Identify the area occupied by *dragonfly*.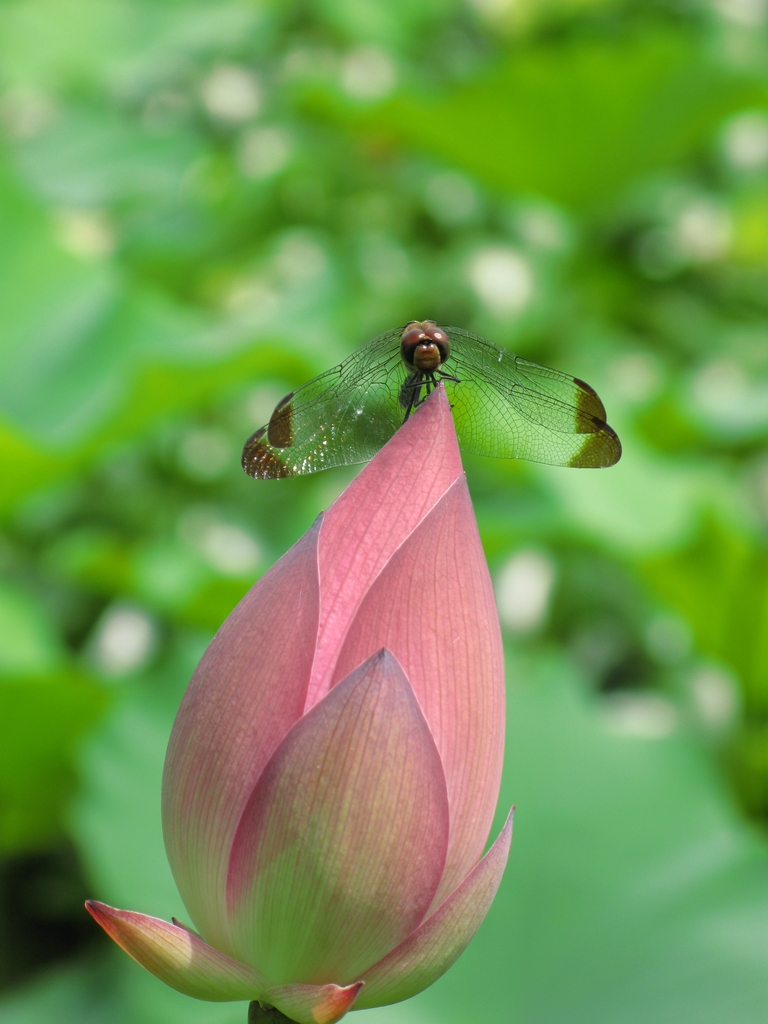
Area: detection(243, 319, 625, 482).
